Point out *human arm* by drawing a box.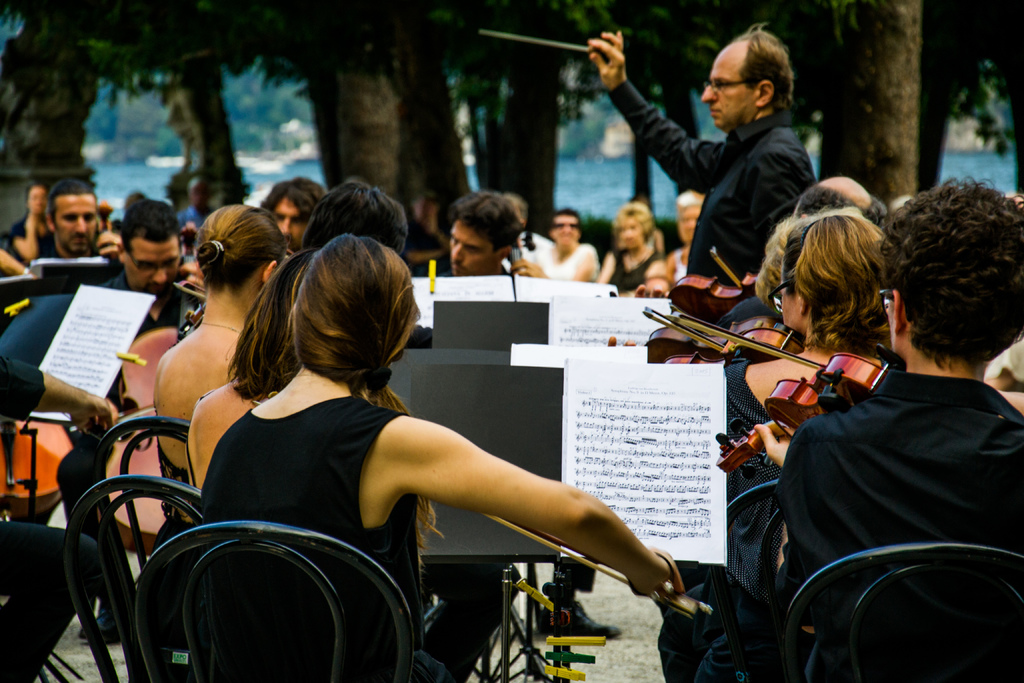
bbox=(350, 429, 666, 597).
